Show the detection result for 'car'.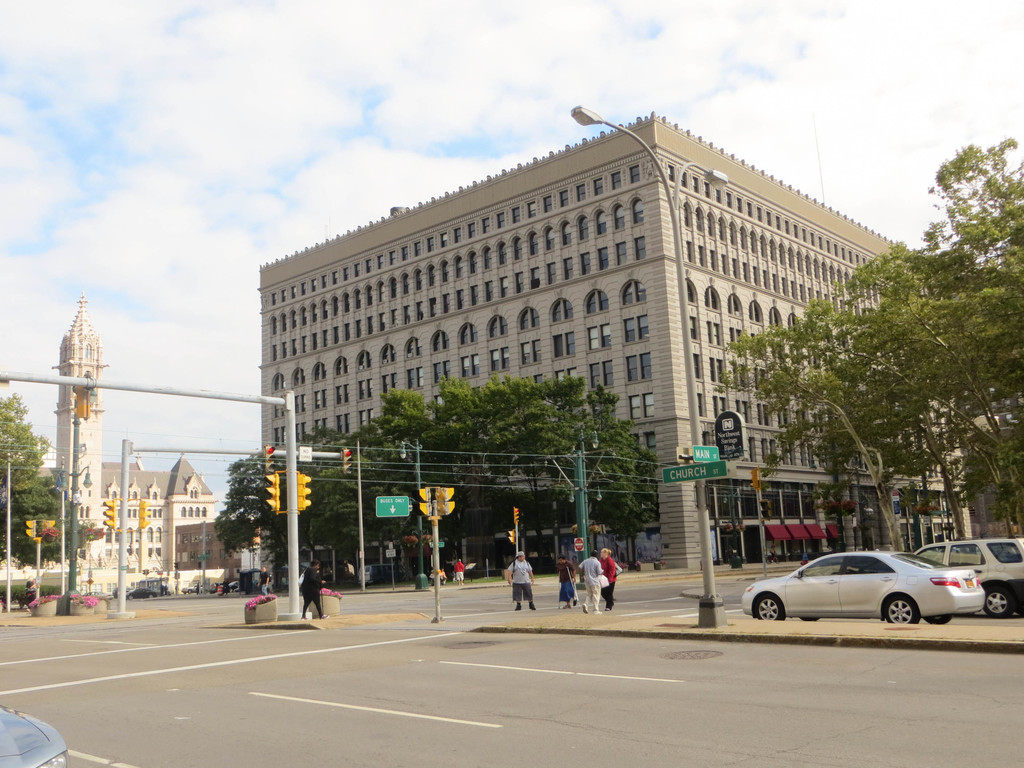
912/537/1023/618.
